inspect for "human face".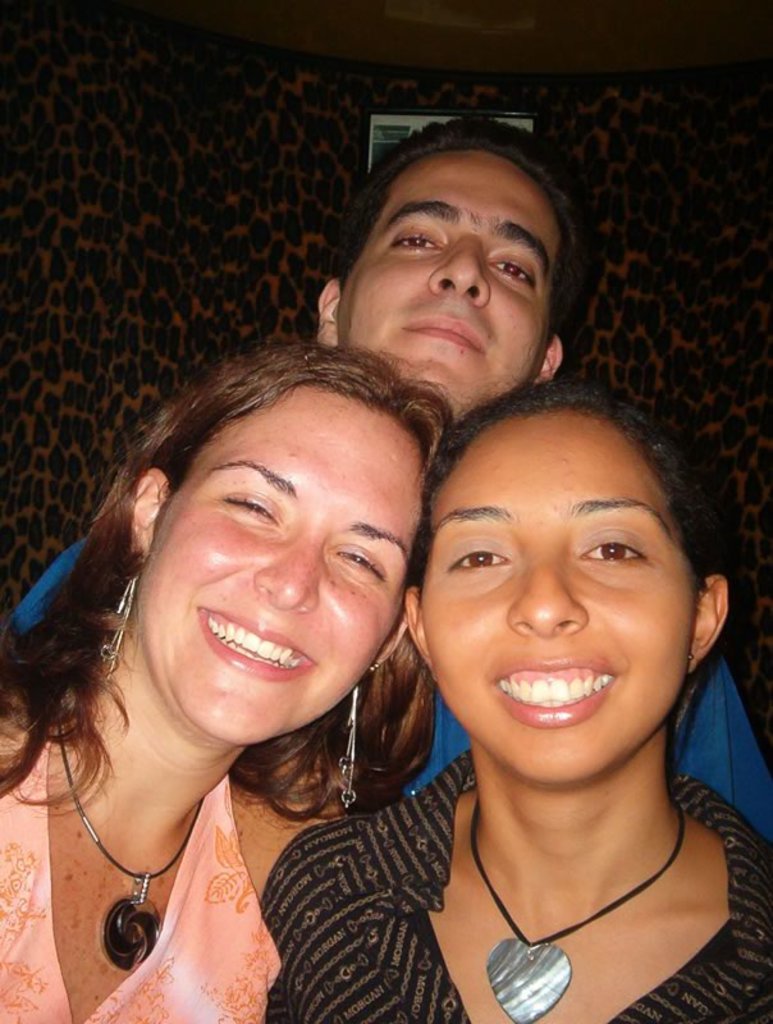
Inspection: <region>132, 375, 433, 748</region>.
